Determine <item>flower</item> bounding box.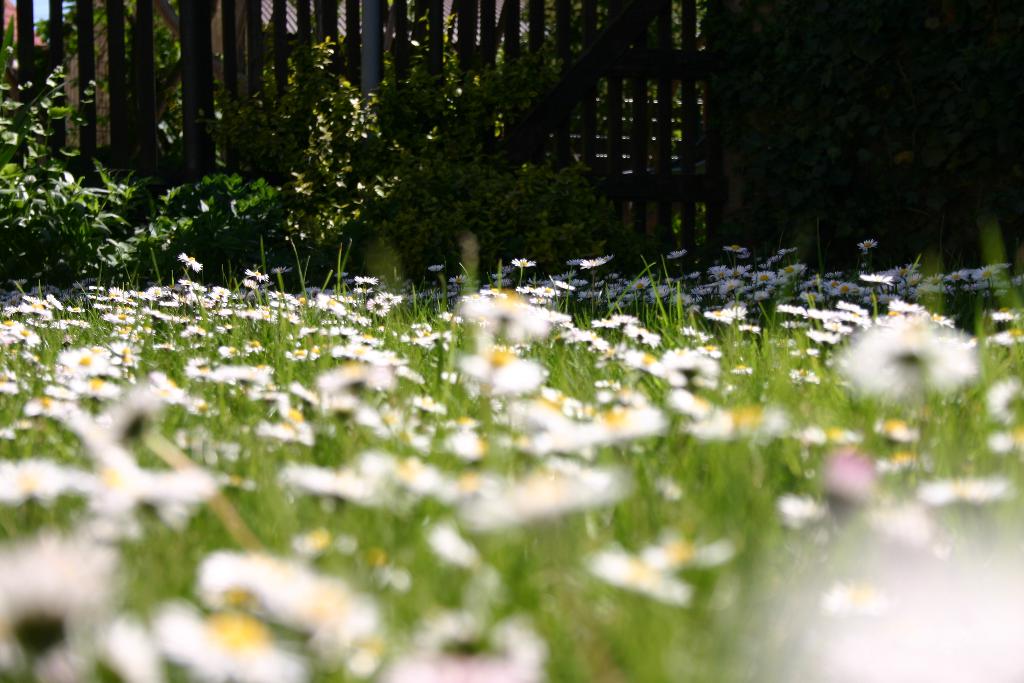
Determined: 849 272 981 422.
